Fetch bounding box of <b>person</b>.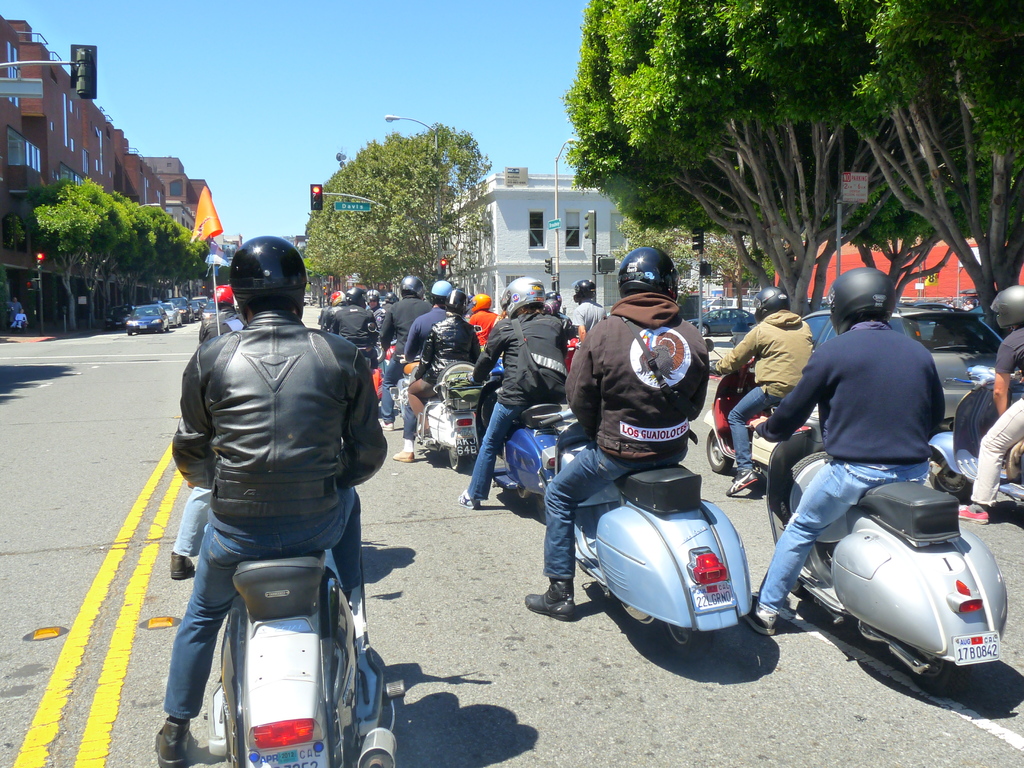
Bbox: select_region(10, 310, 28, 333).
